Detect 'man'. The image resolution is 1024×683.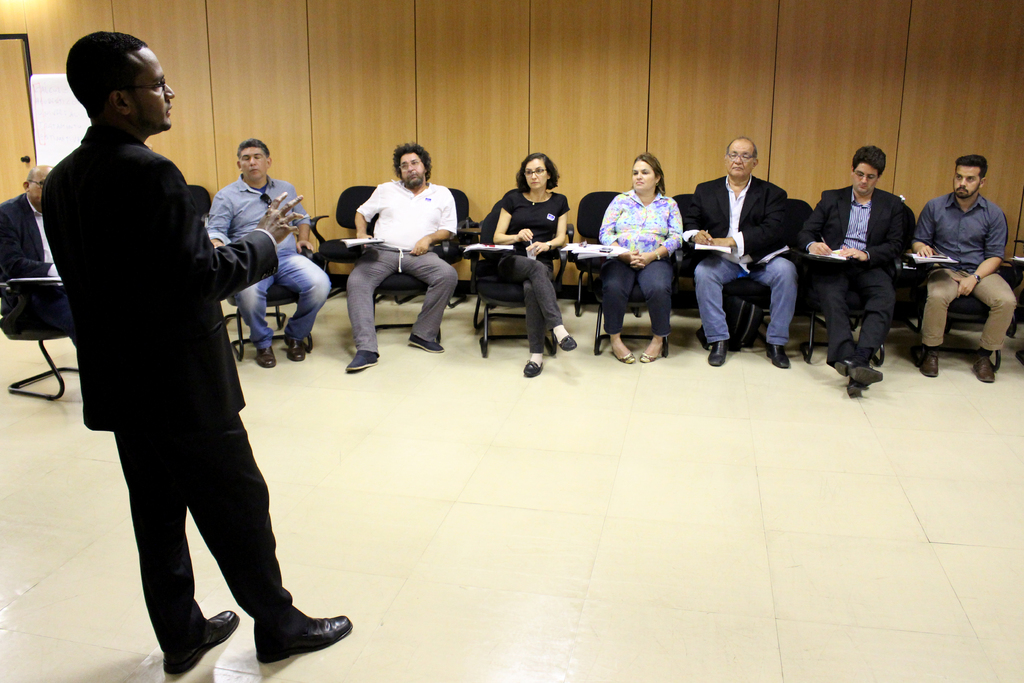
locate(12, 31, 309, 670).
